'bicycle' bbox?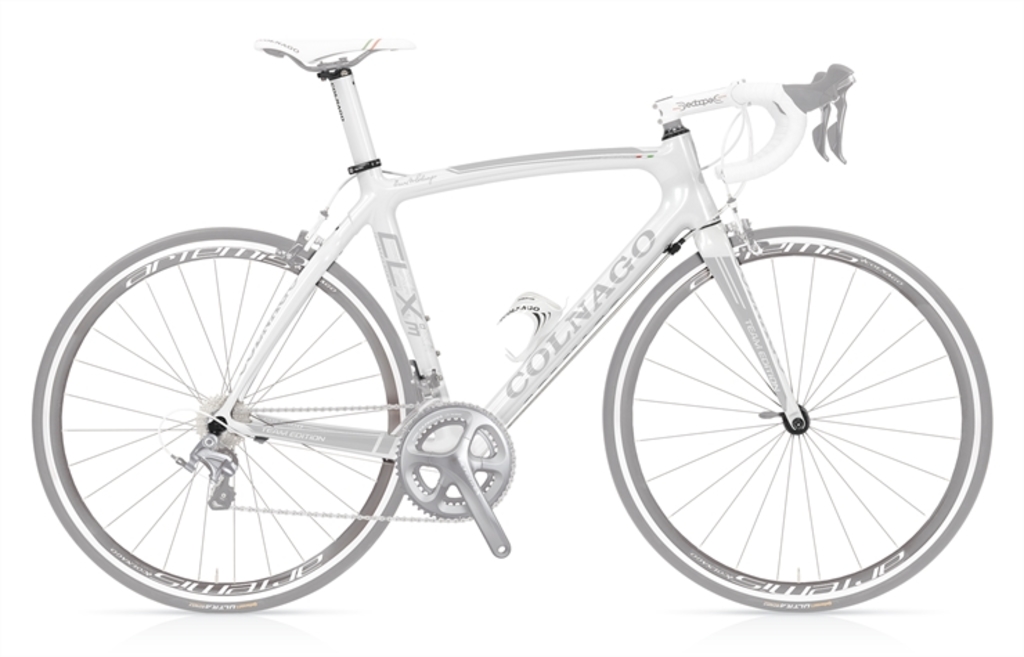
30/37/994/611
